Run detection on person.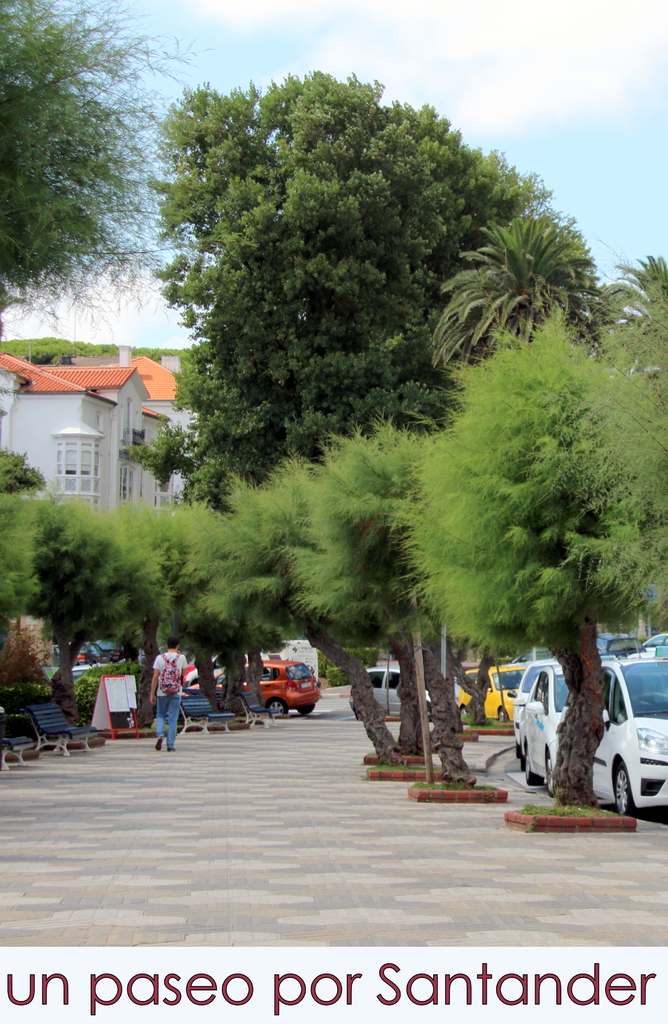
Result: <box>146,634,190,755</box>.
